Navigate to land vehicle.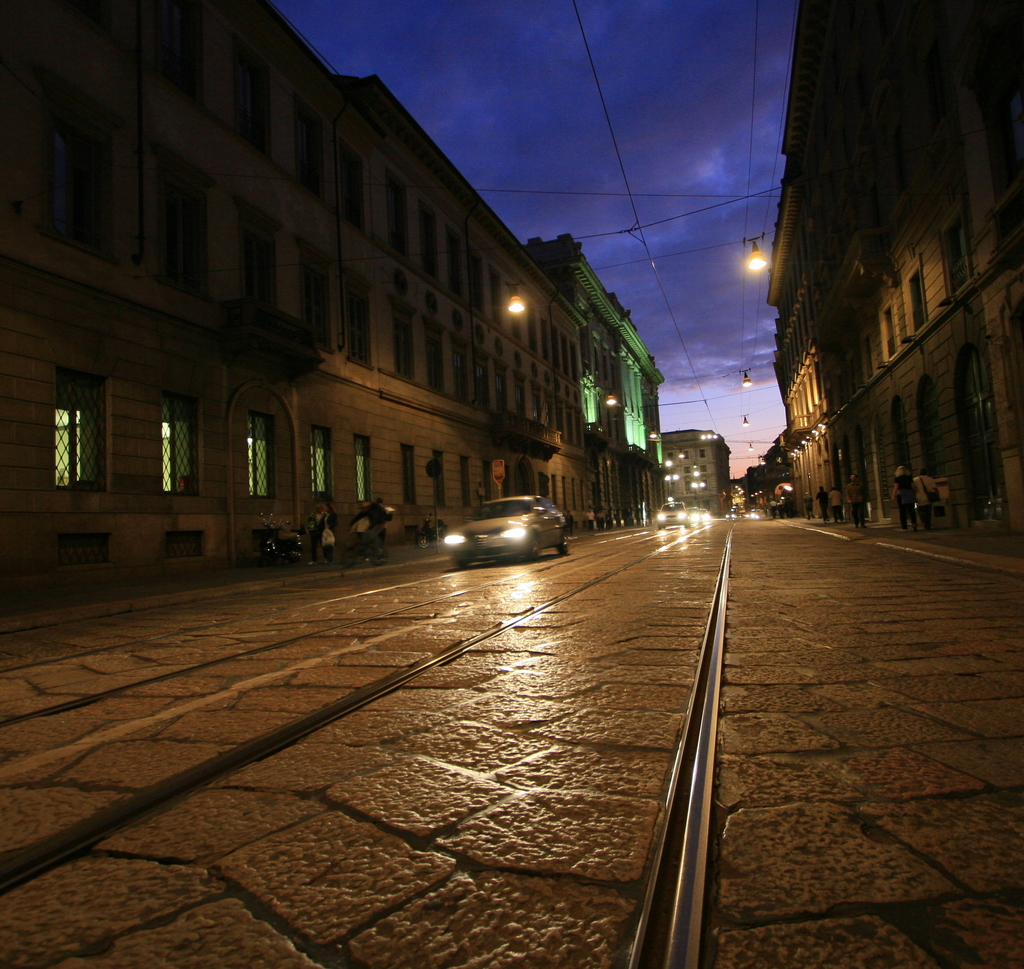
Navigation target: detection(438, 495, 584, 573).
